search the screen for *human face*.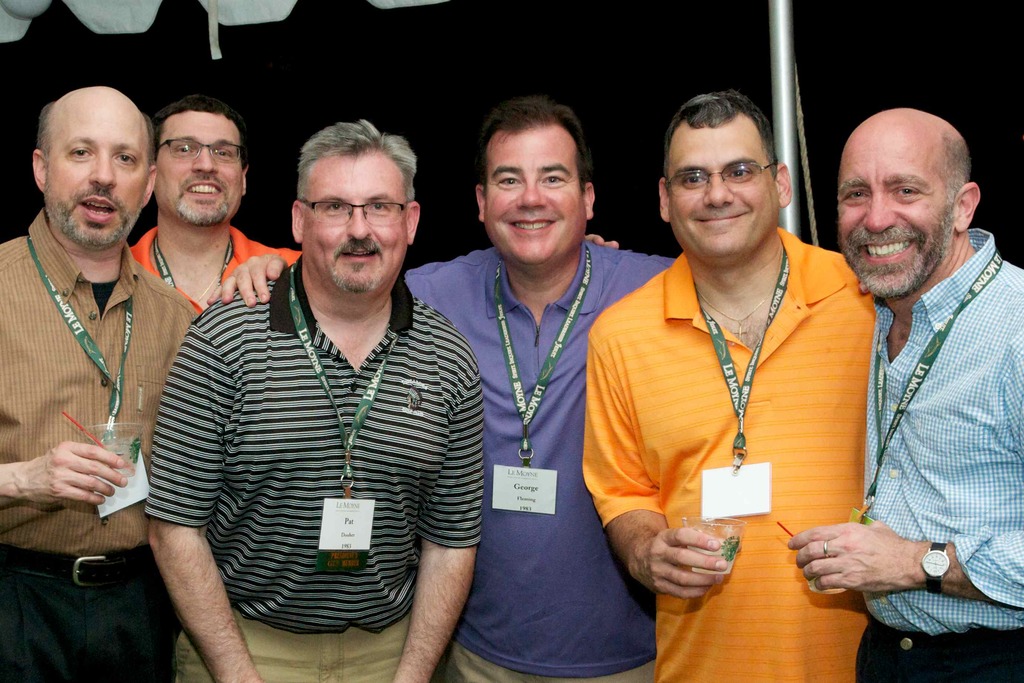
Found at x1=484, y1=130, x2=586, y2=265.
